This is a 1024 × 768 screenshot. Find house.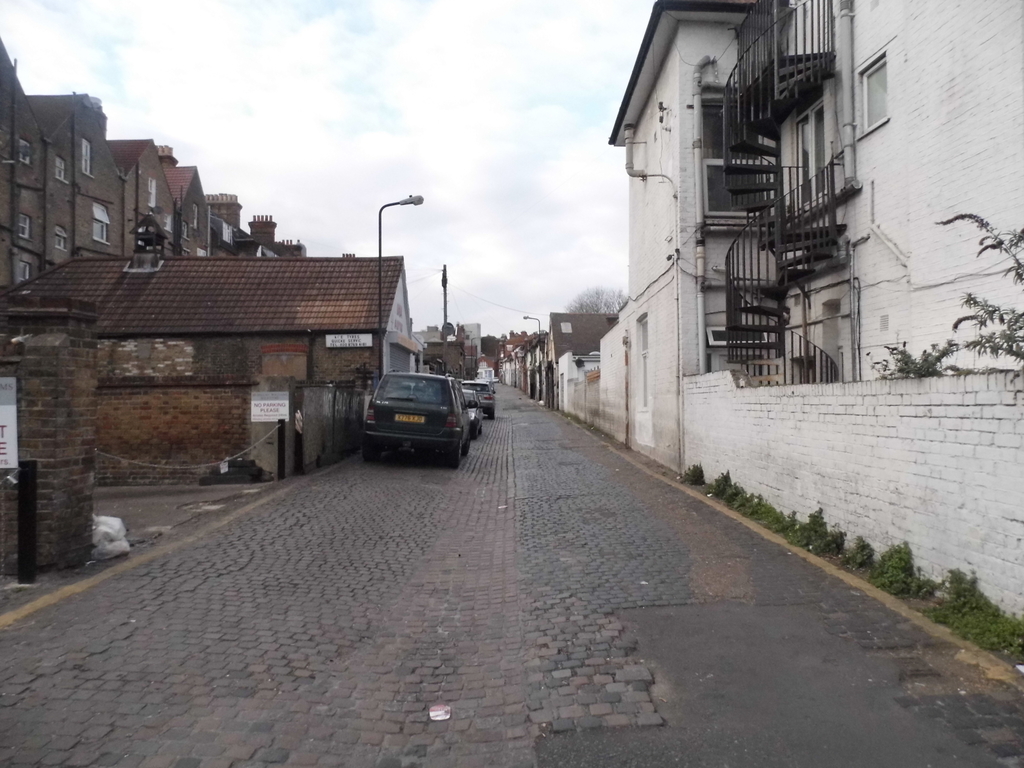
Bounding box: crop(24, 204, 422, 484).
